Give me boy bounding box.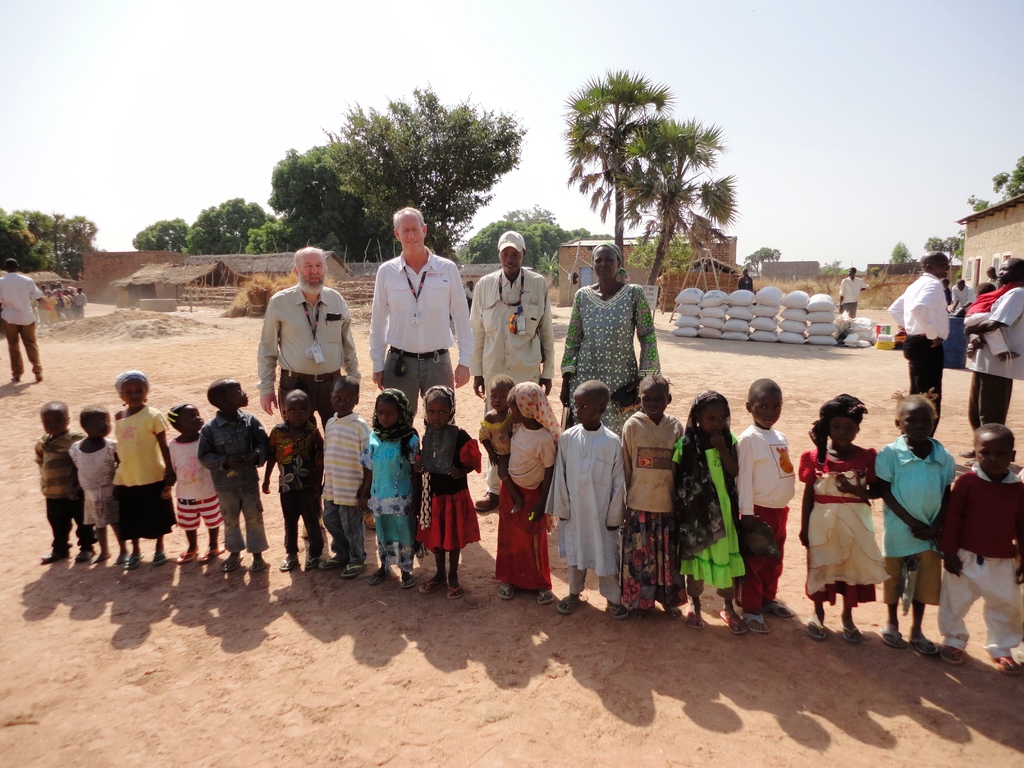
{"left": 532, "top": 380, "right": 630, "bottom": 621}.
